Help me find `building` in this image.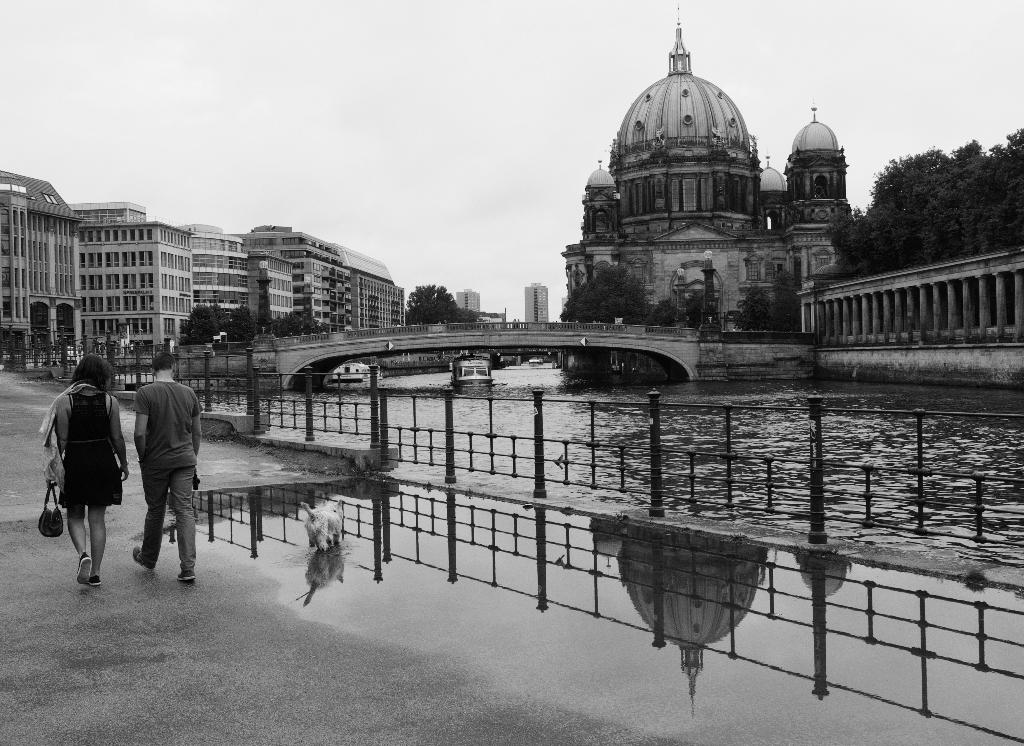
Found it: {"left": 452, "top": 286, "right": 481, "bottom": 312}.
